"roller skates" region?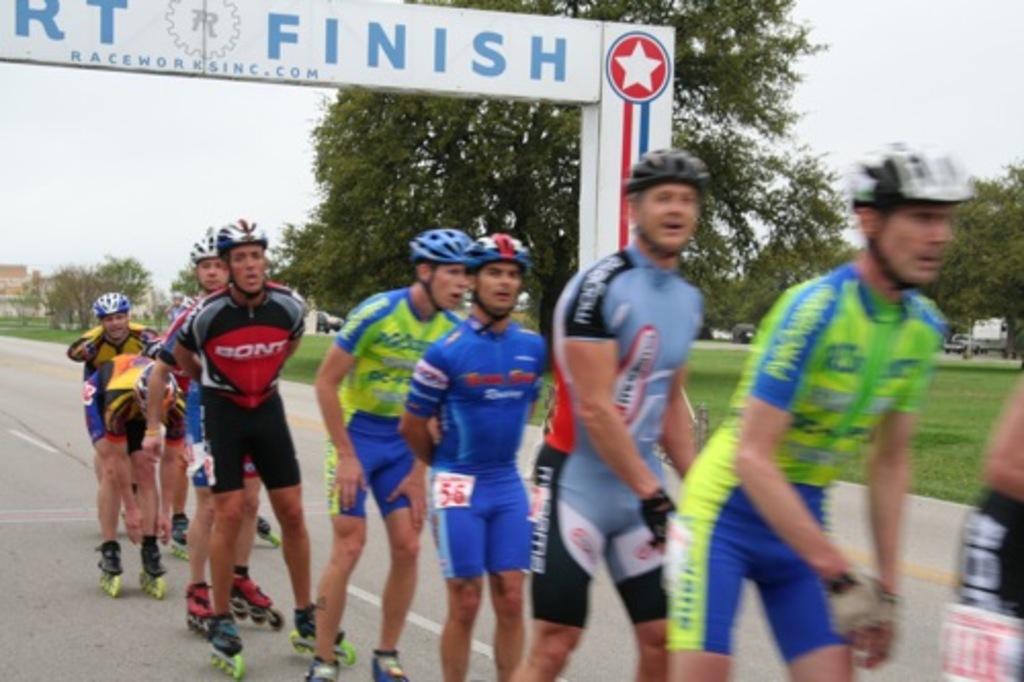
x1=135, y1=528, x2=166, y2=598
